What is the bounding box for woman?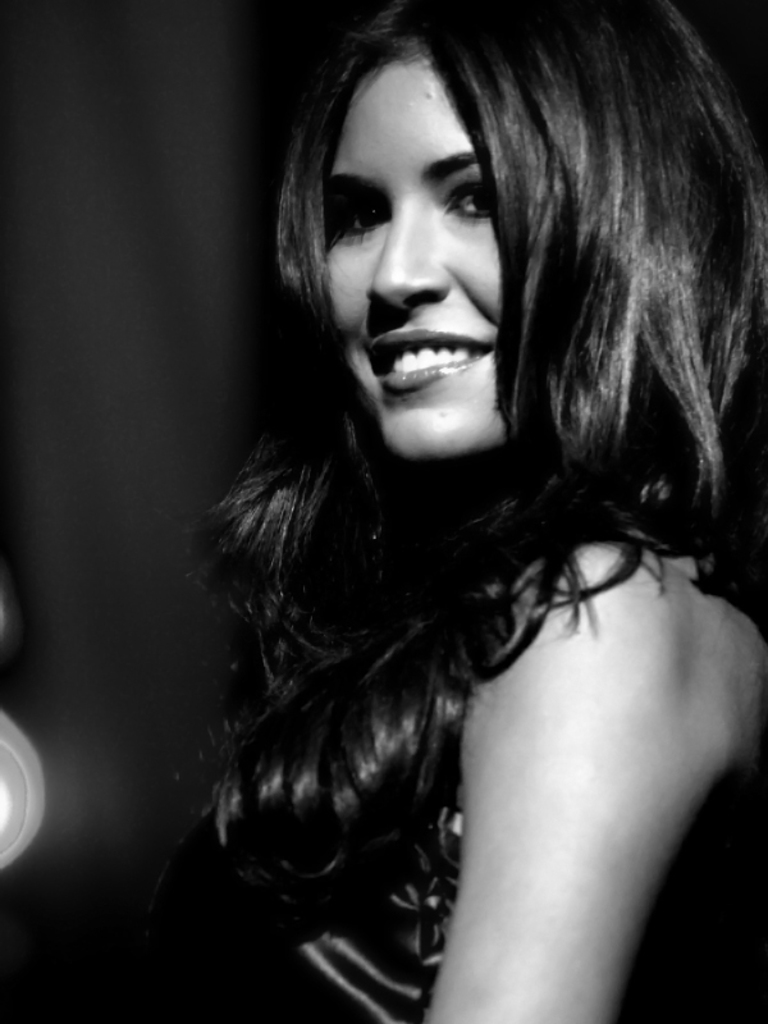
[x1=157, y1=0, x2=767, y2=1023].
